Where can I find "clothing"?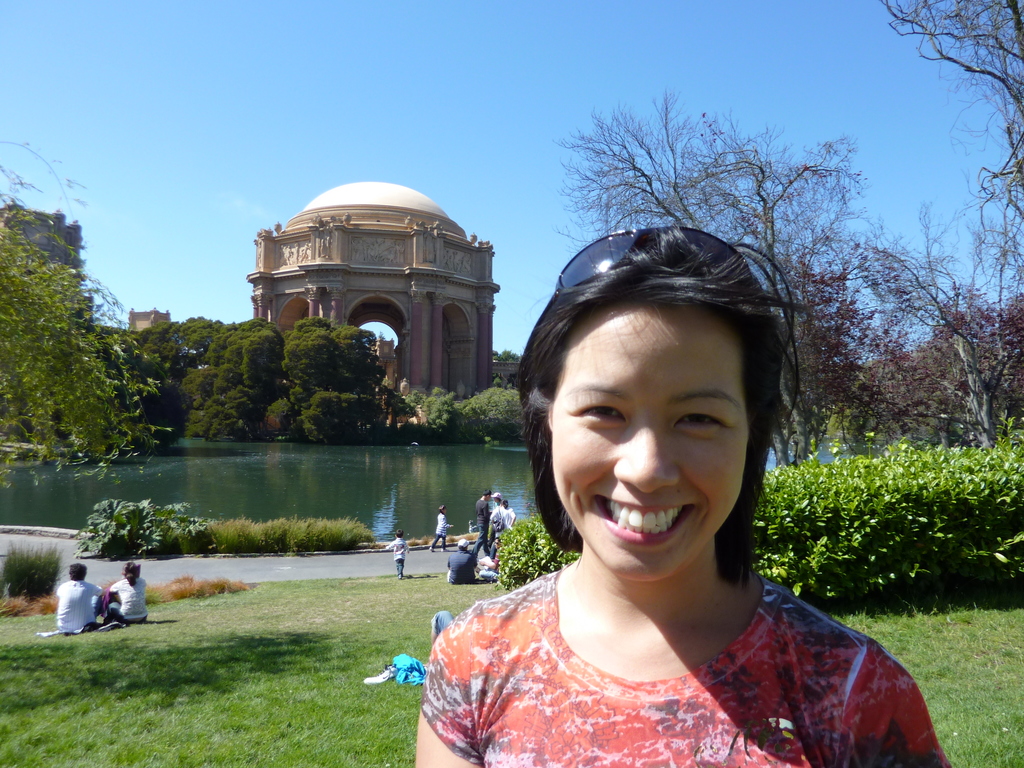
You can find it at 436/513/451/543.
